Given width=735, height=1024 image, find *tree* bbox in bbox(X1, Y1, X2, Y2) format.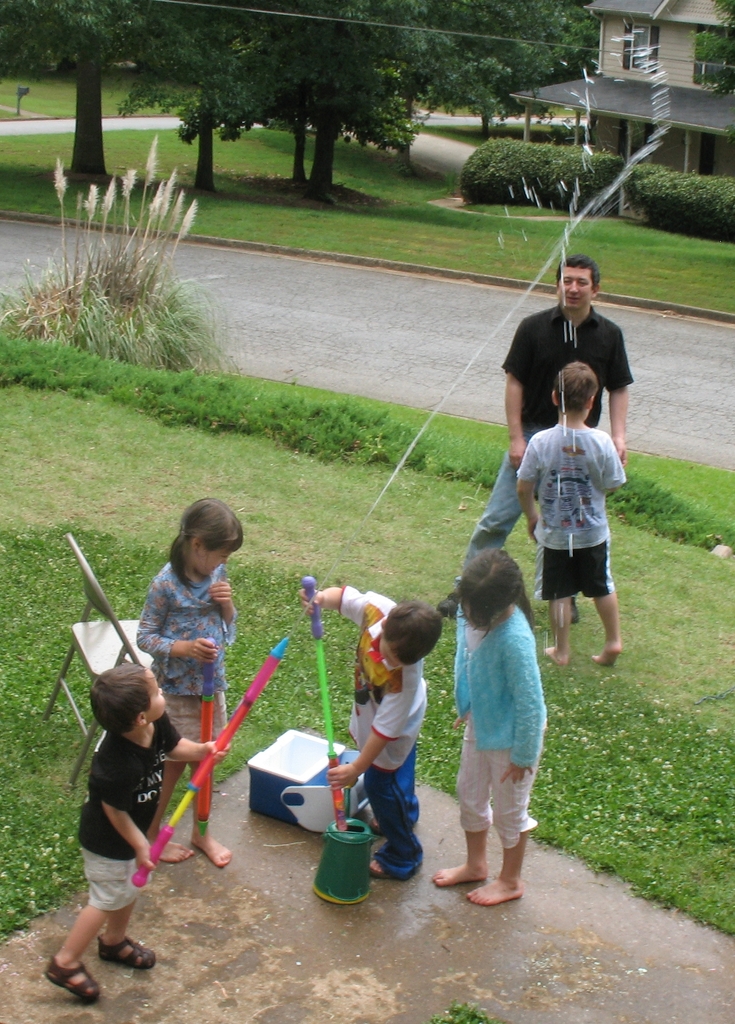
bbox(700, 0, 734, 95).
